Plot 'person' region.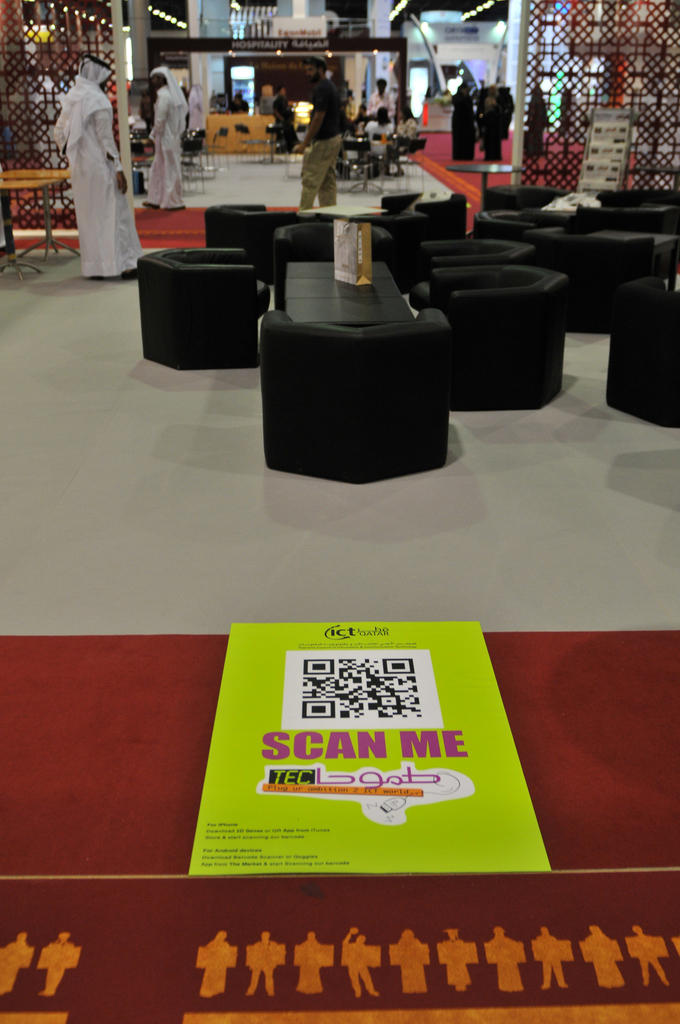
Plotted at bbox=[385, 105, 419, 179].
